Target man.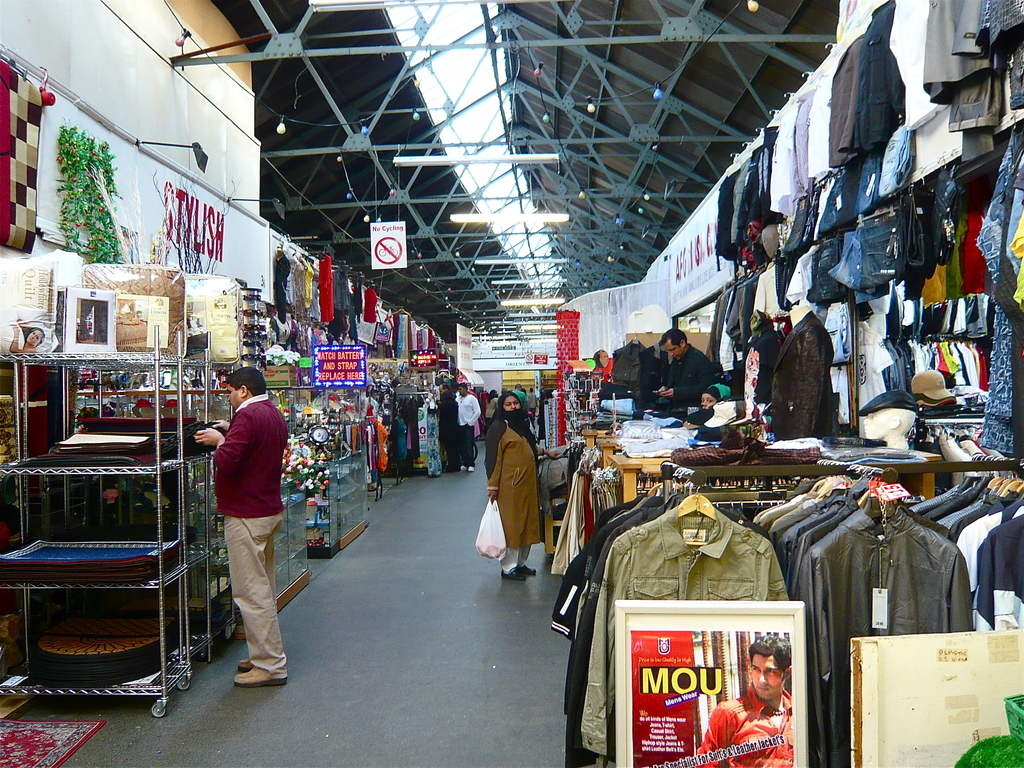
Target region: box(650, 323, 721, 415).
